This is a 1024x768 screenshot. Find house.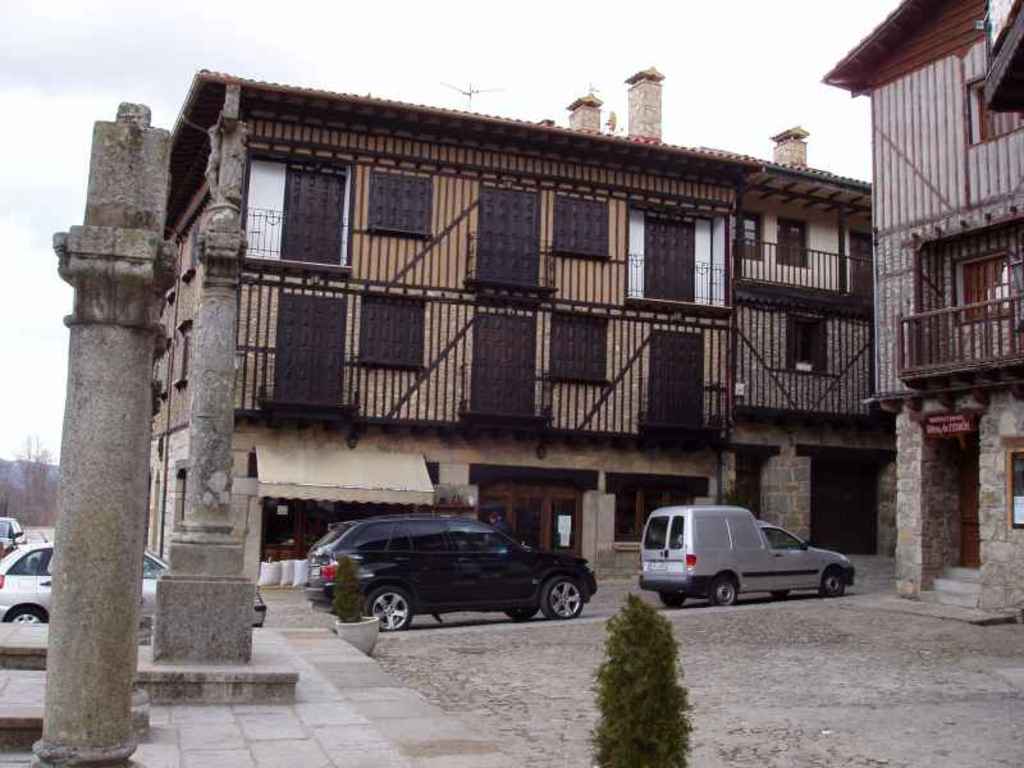
Bounding box: locate(833, 0, 1023, 604).
